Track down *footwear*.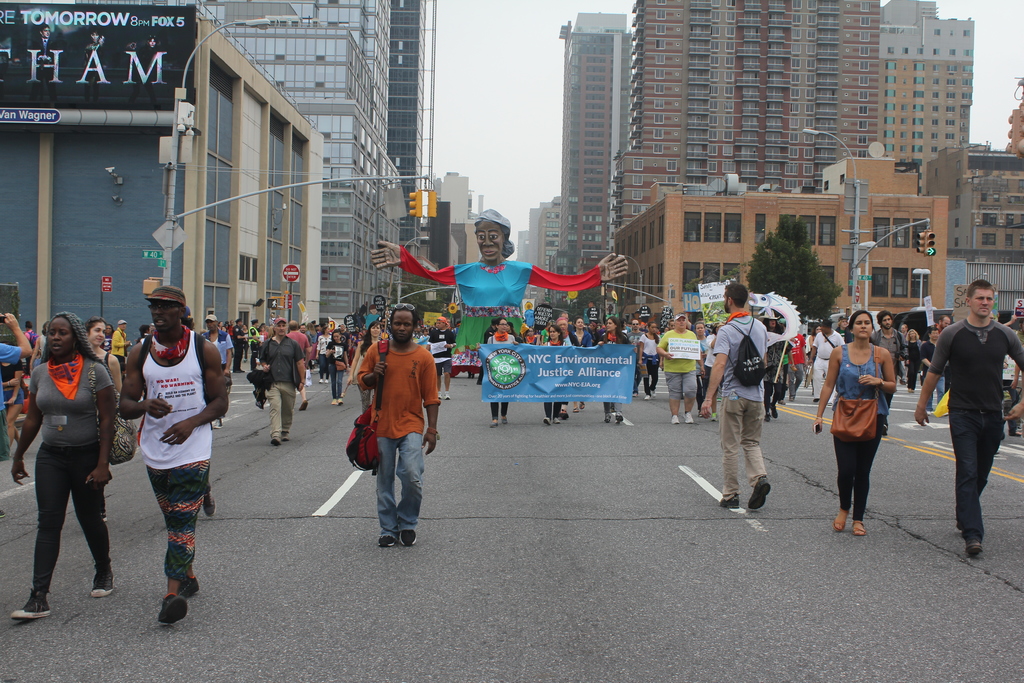
Tracked to bbox=[211, 415, 226, 429].
